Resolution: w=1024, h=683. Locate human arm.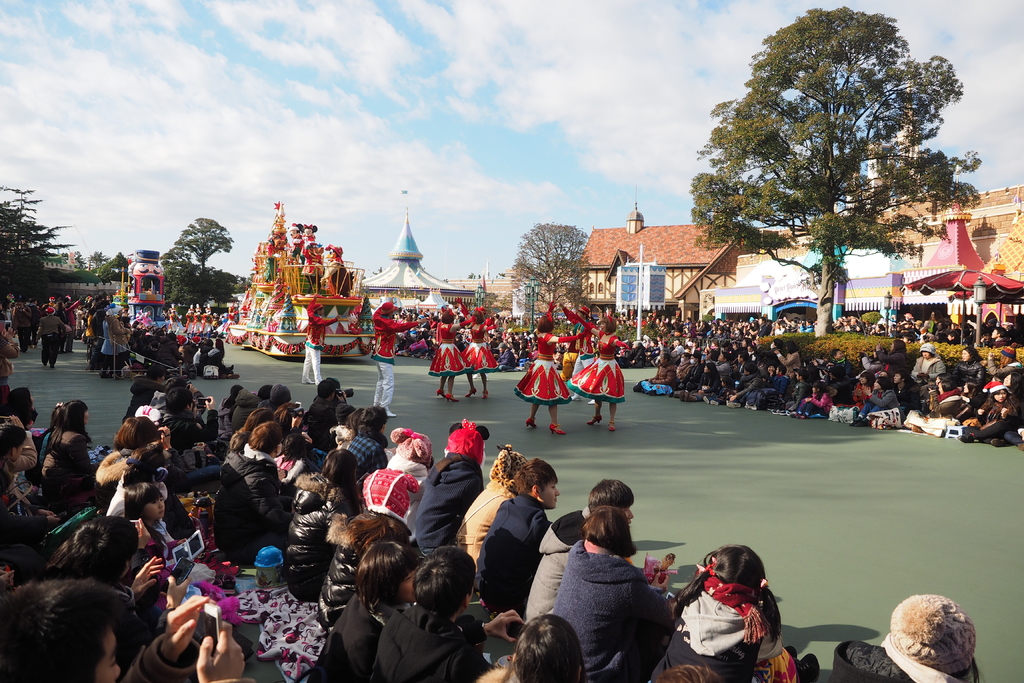
bbox=[390, 314, 430, 339].
